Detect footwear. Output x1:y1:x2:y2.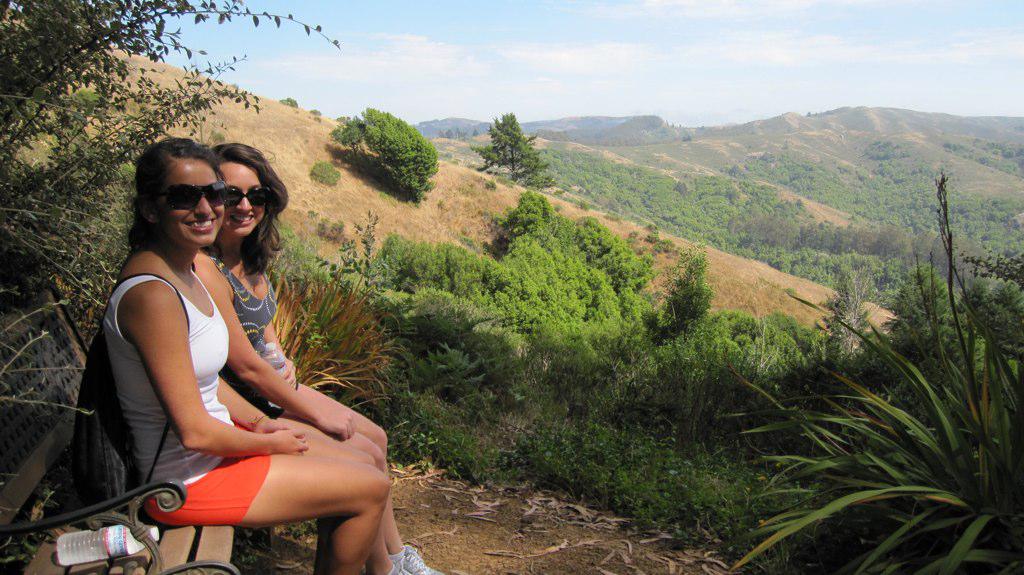
375:558:406:574.
